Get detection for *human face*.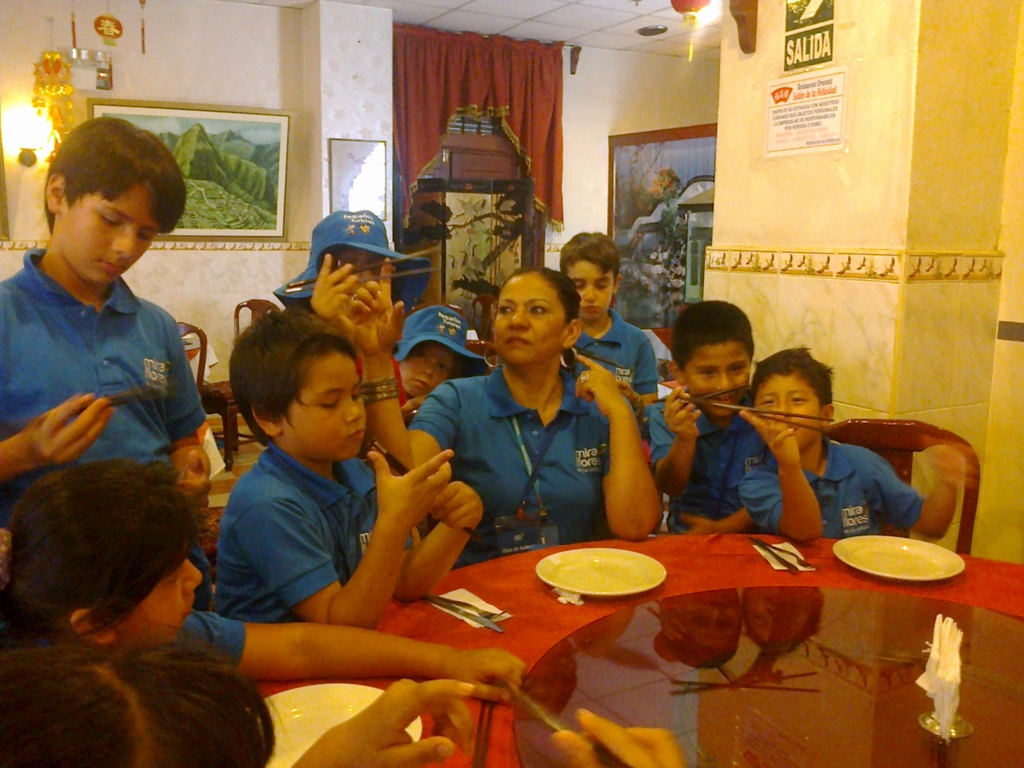
Detection: 494,278,566,361.
